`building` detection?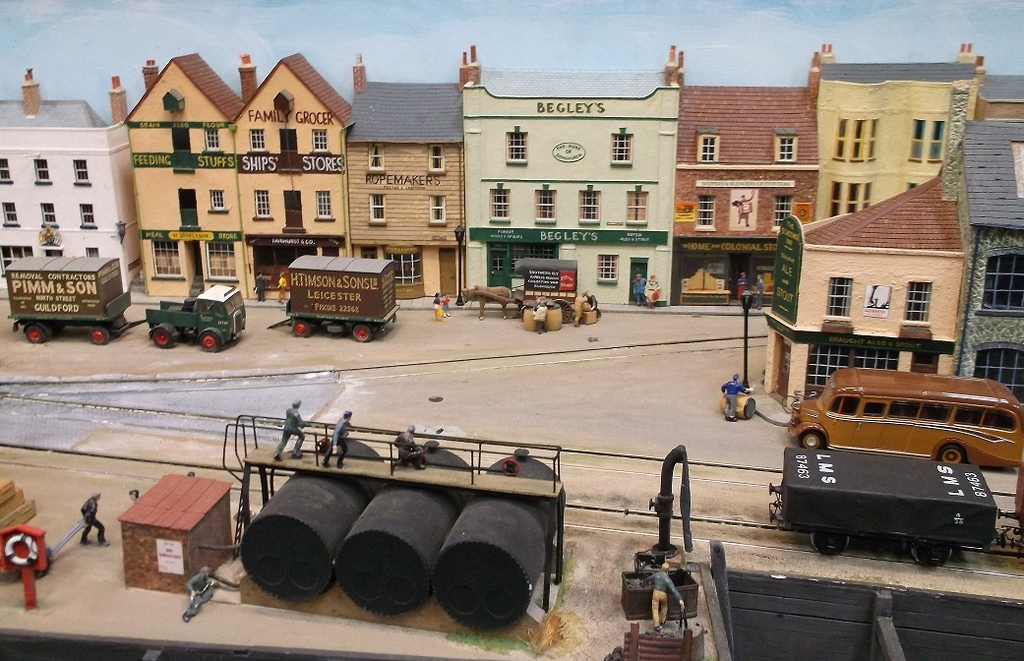
0,67,140,304
